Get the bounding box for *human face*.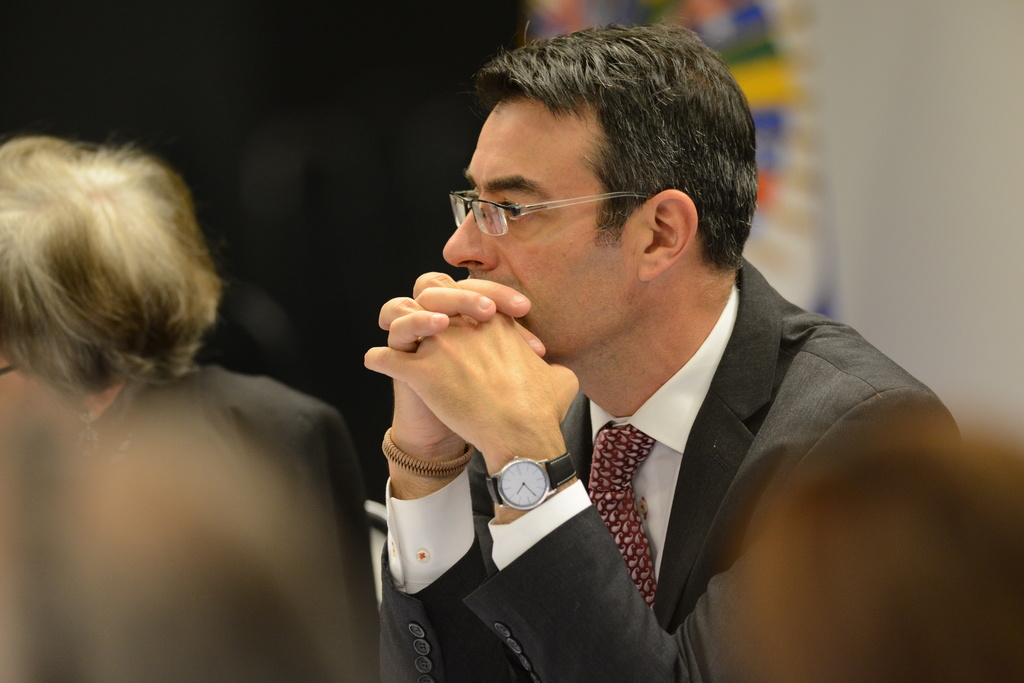
x1=440 y1=101 x2=610 y2=357.
